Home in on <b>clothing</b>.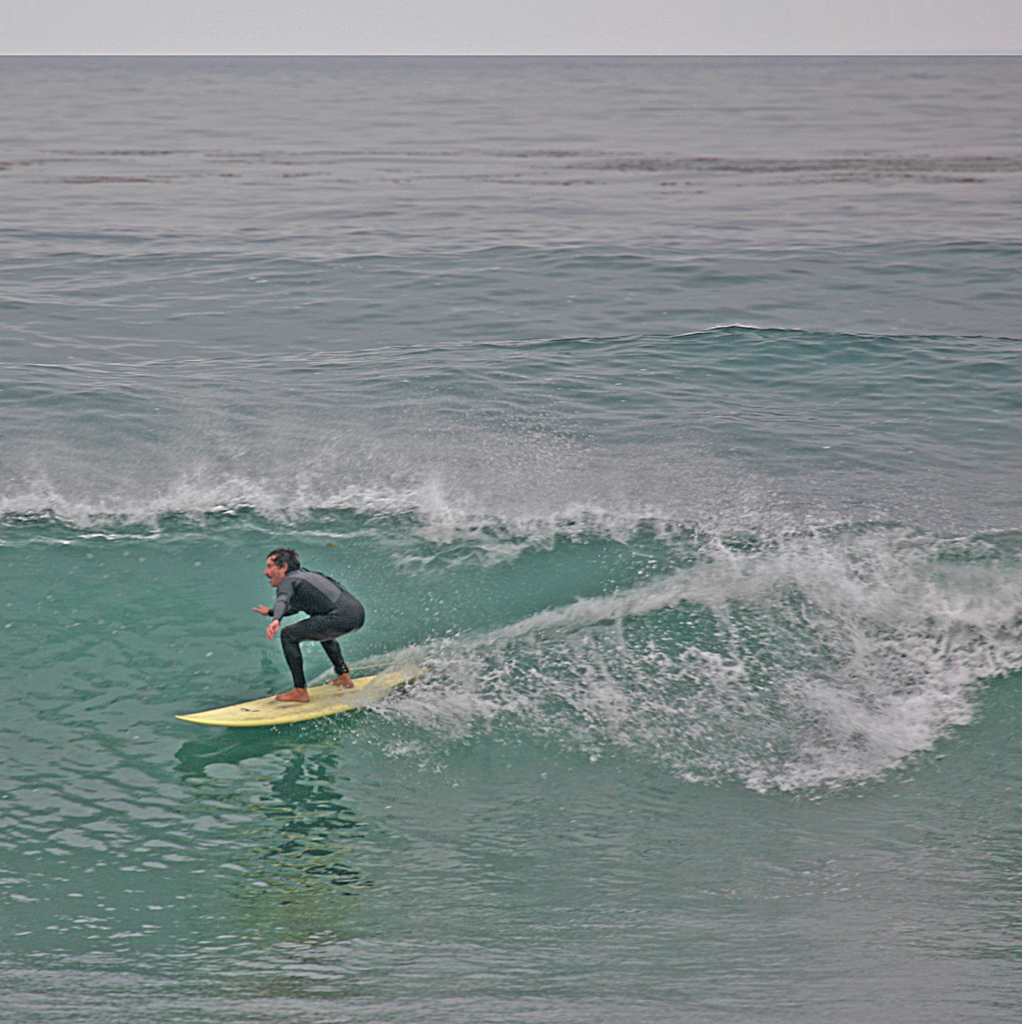
Homed in at <region>235, 568, 374, 694</region>.
